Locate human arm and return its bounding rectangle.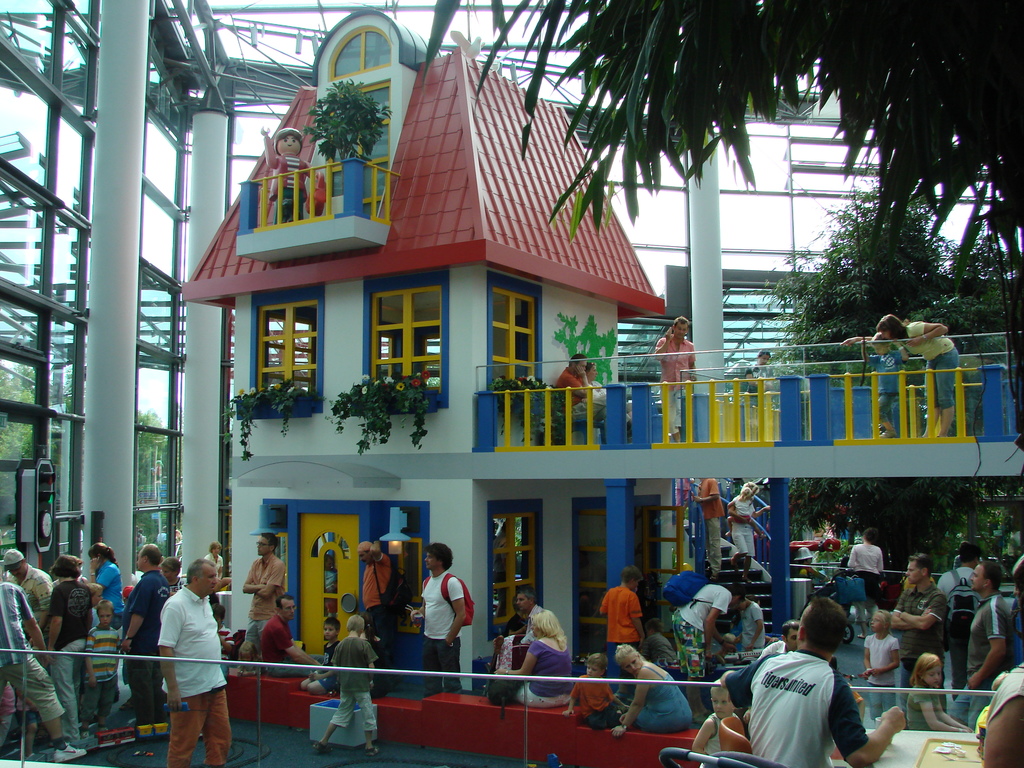
(888,595,929,632).
